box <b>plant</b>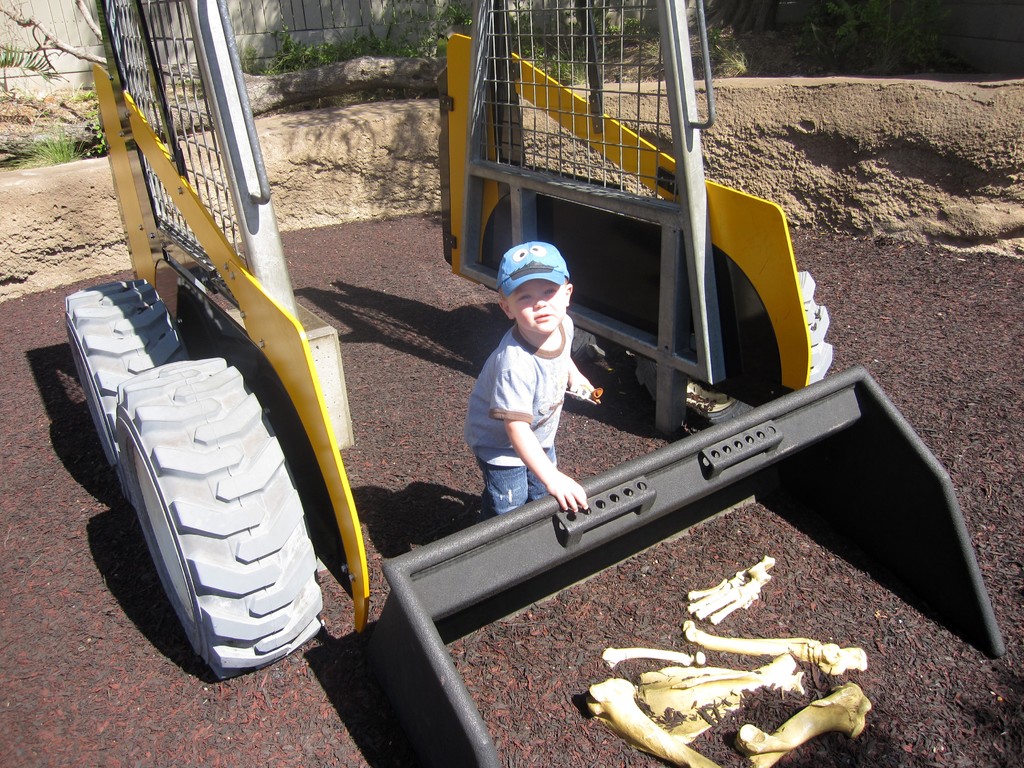
<bbox>592, 20, 623, 52</bbox>
